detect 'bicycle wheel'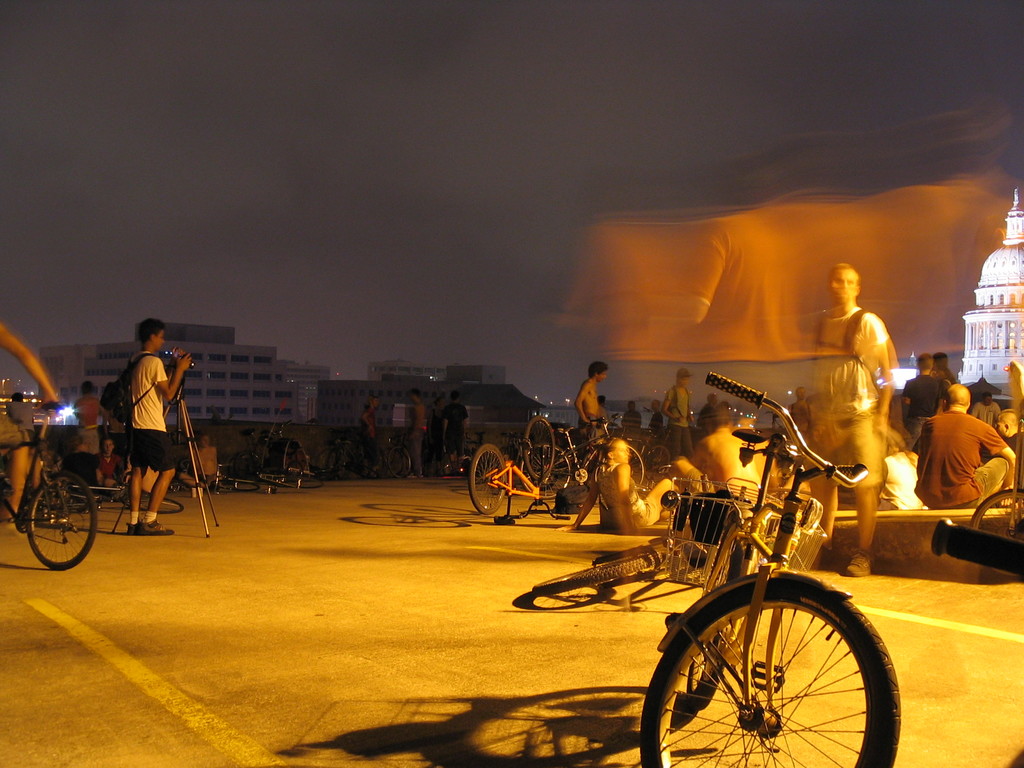
box=[215, 478, 260, 493]
